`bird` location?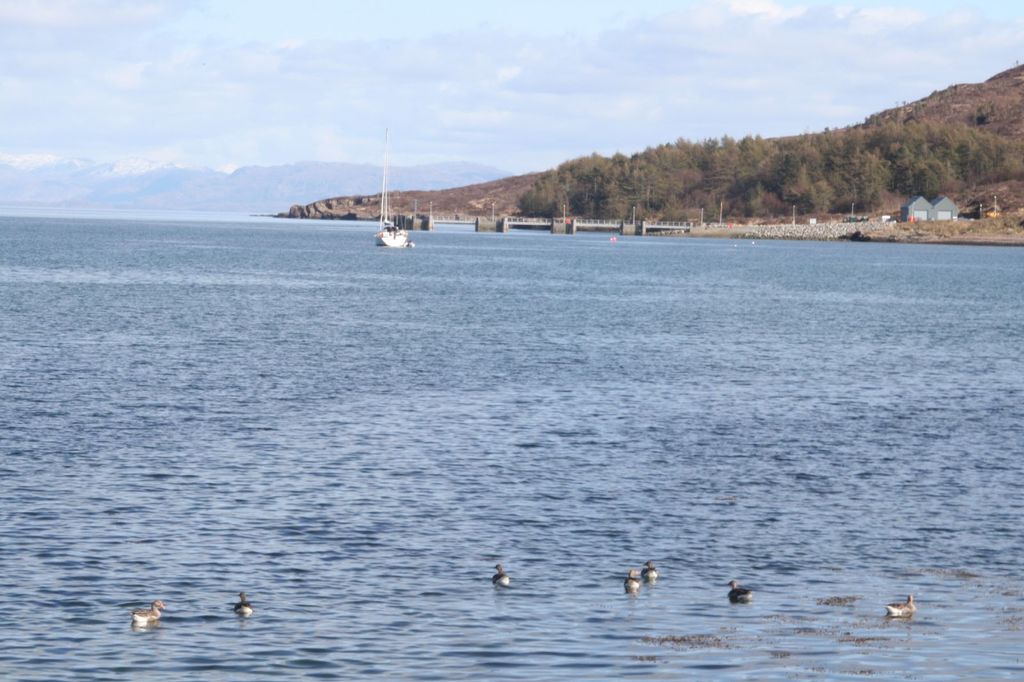
crop(725, 576, 751, 604)
